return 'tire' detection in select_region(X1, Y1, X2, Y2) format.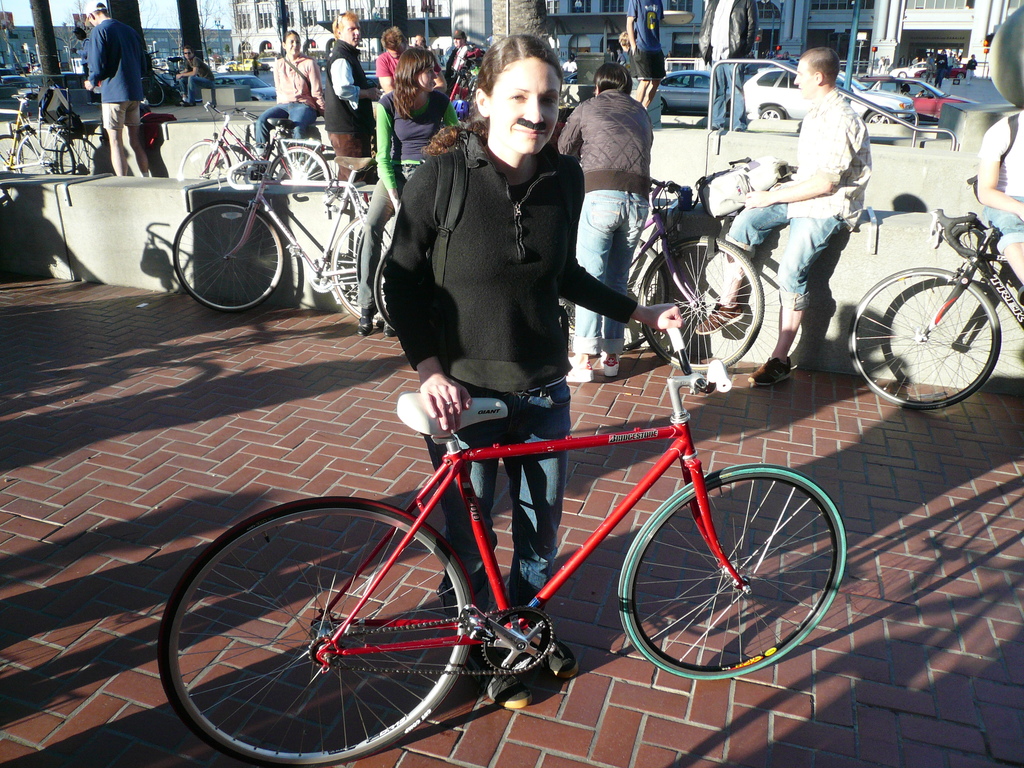
select_region(177, 141, 227, 177).
